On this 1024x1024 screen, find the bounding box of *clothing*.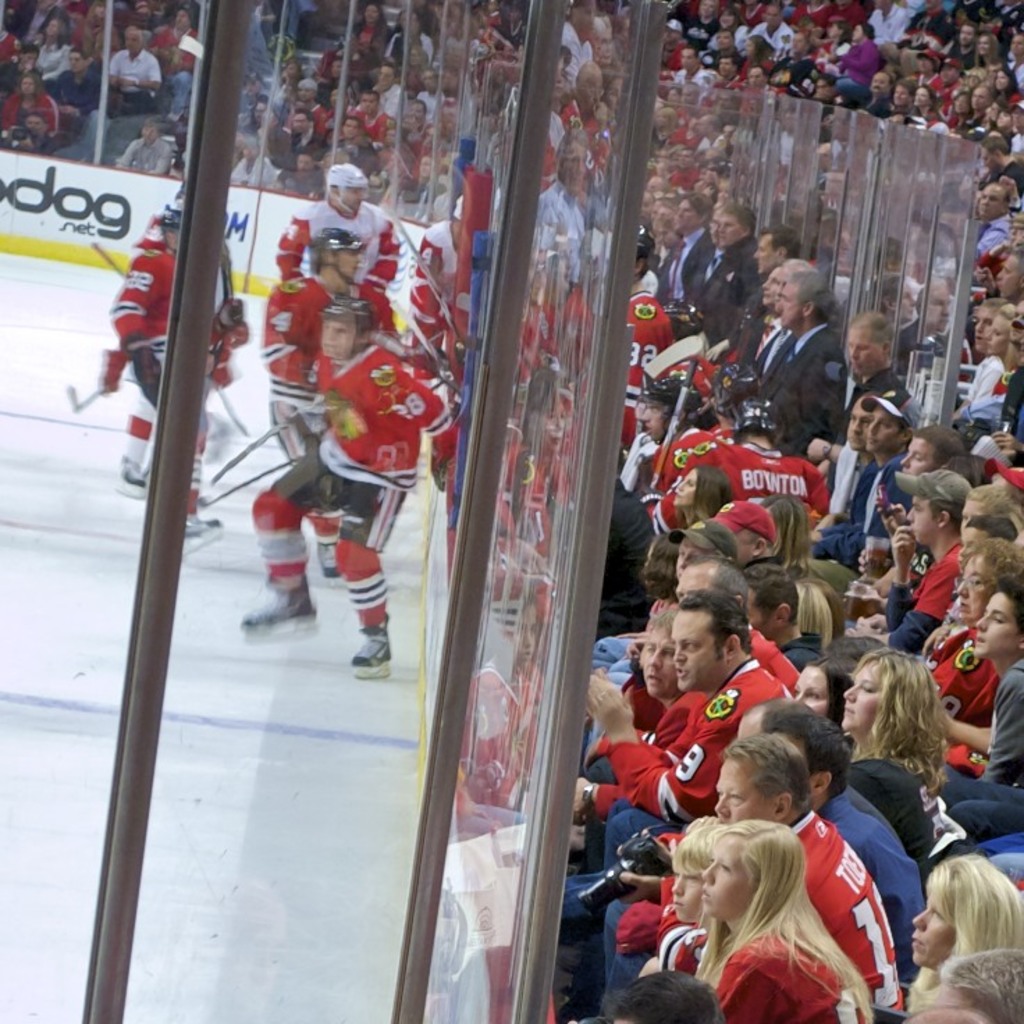
Bounding box: (x1=597, y1=771, x2=947, y2=995).
